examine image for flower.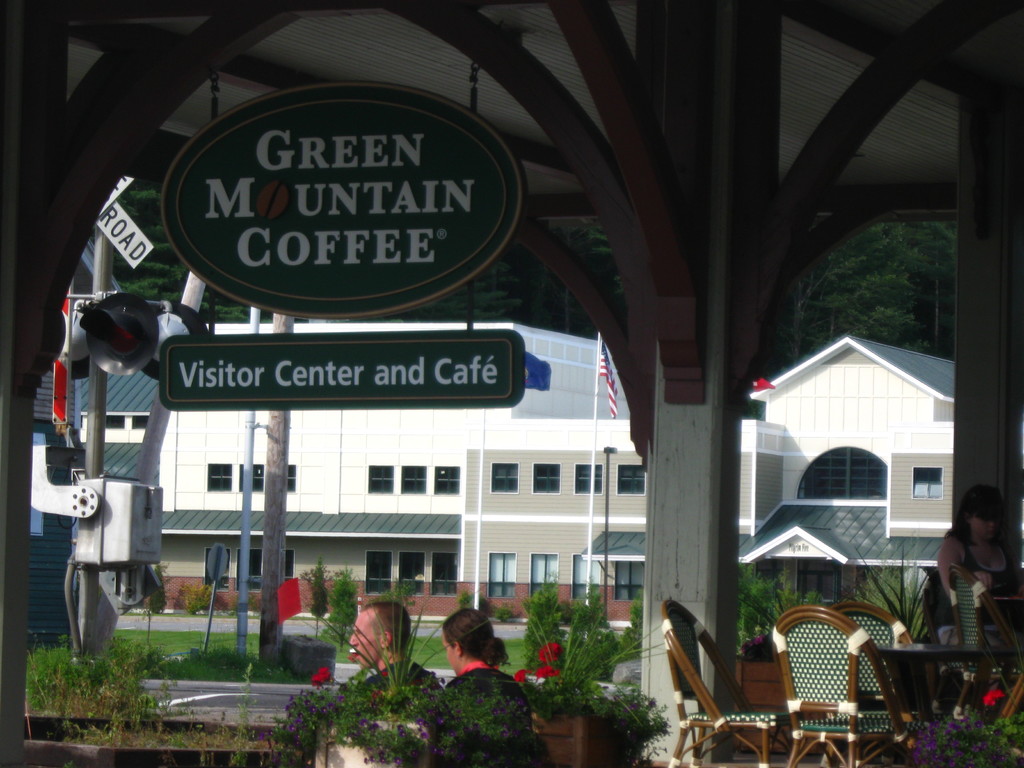
Examination result: 537 641 568 664.
